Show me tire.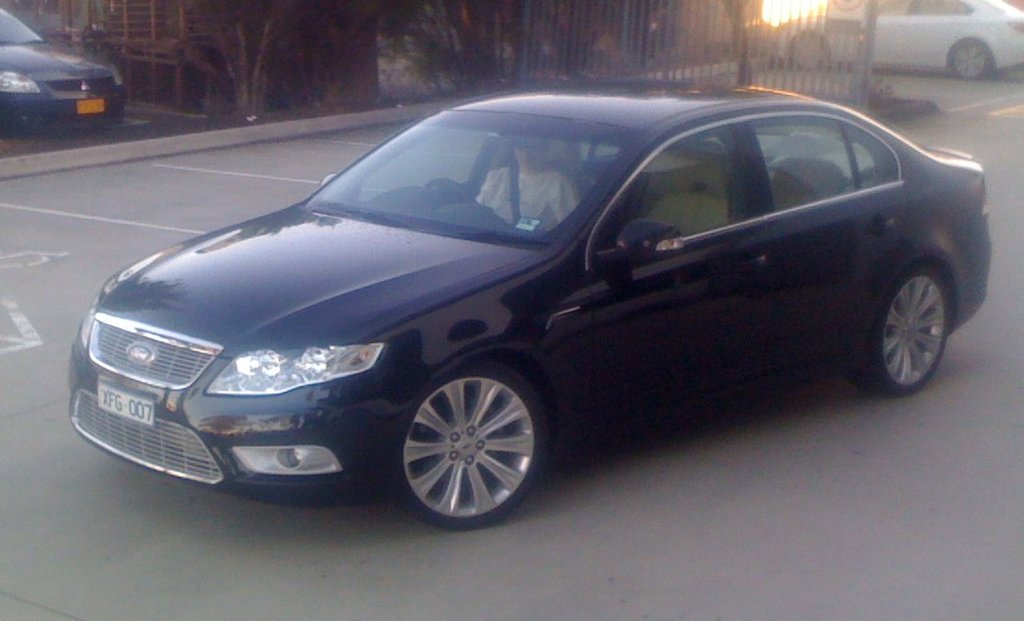
tire is here: (left=789, top=32, right=832, bottom=76).
